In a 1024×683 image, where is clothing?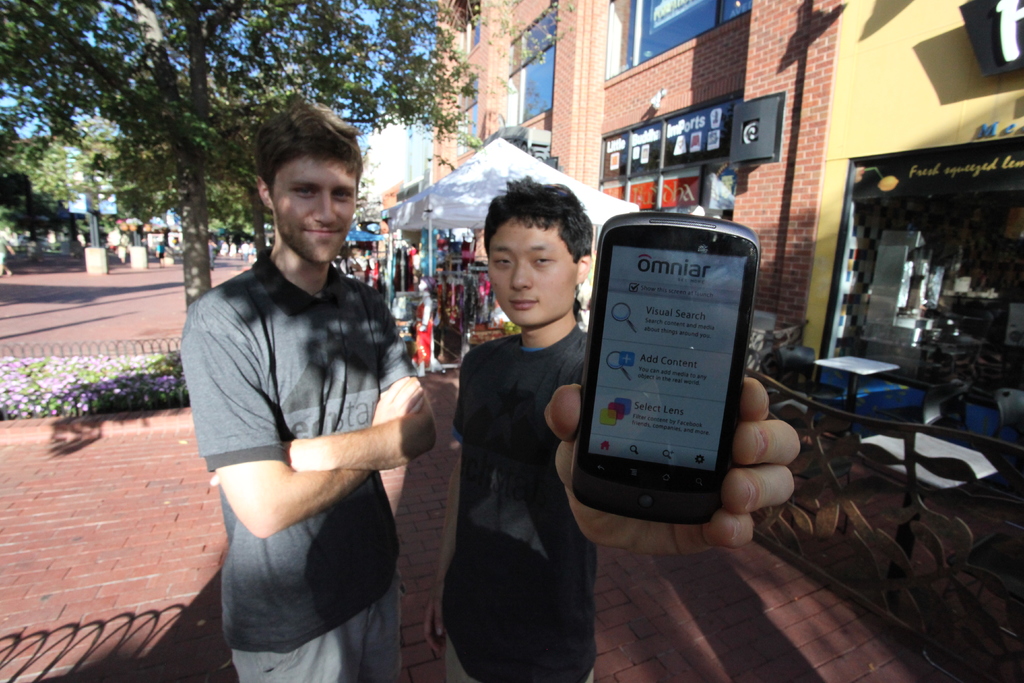
locate(173, 241, 425, 682).
